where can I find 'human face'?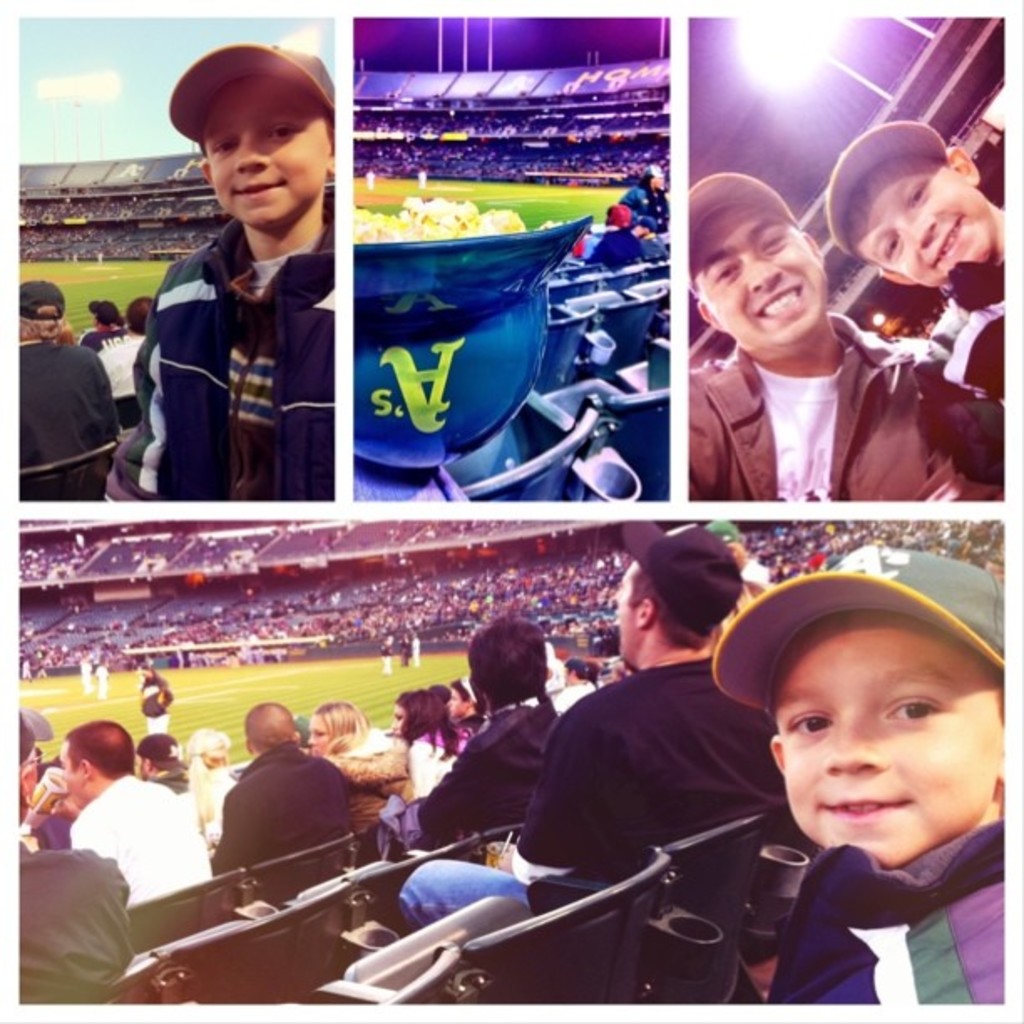
You can find it at box(447, 689, 468, 721).
